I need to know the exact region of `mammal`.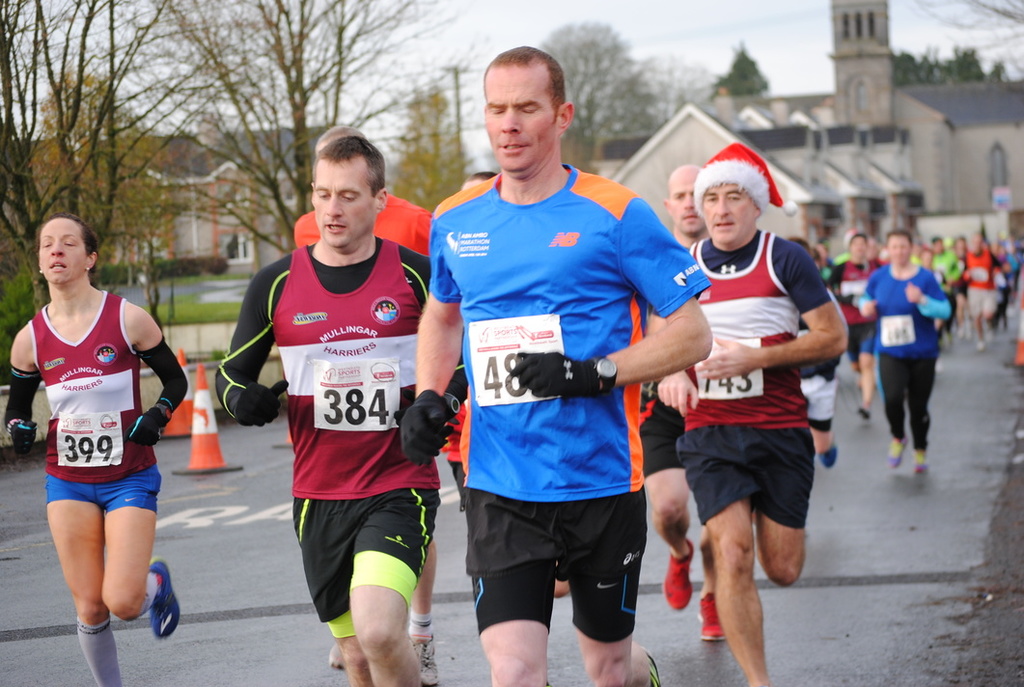
Region: (x1=214, y1=131, x2=437, y2=686).
